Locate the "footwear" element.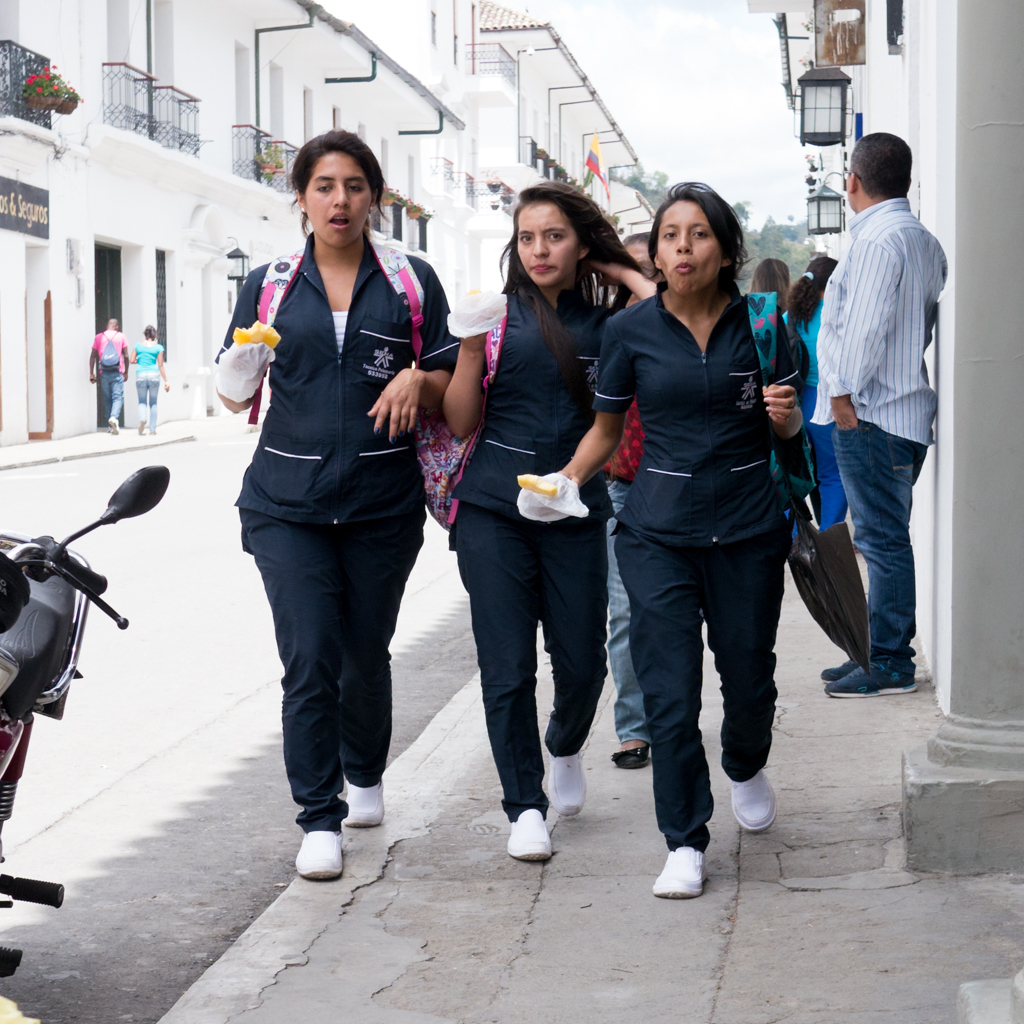
Element bbox: box(516, 808, 553, 859).
